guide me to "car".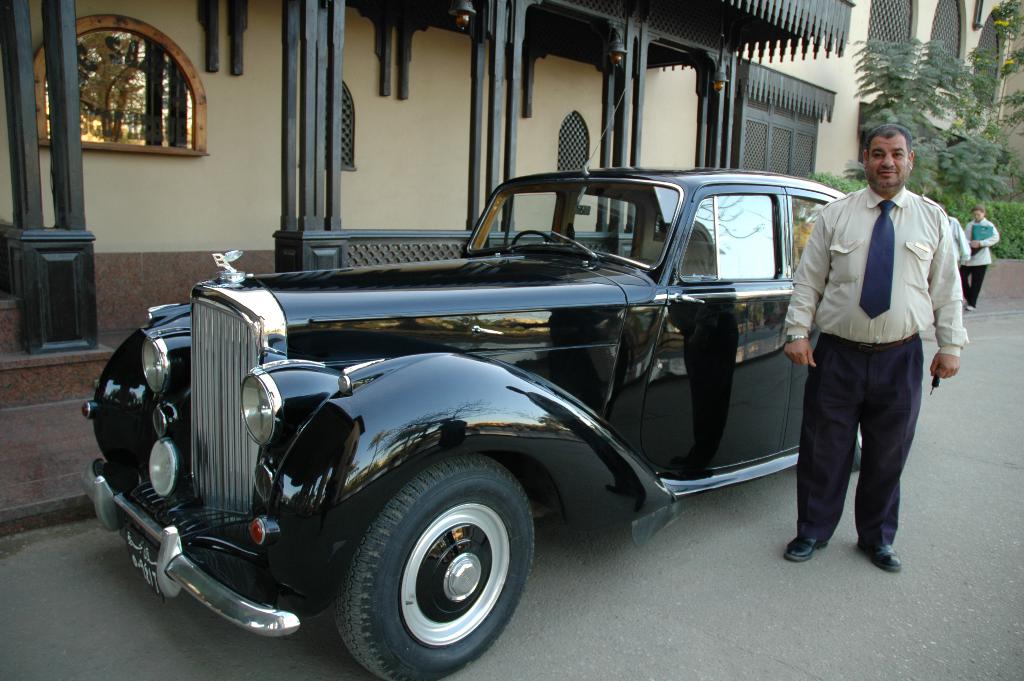
Guidance: Rect(106, 170, 883, 660).
